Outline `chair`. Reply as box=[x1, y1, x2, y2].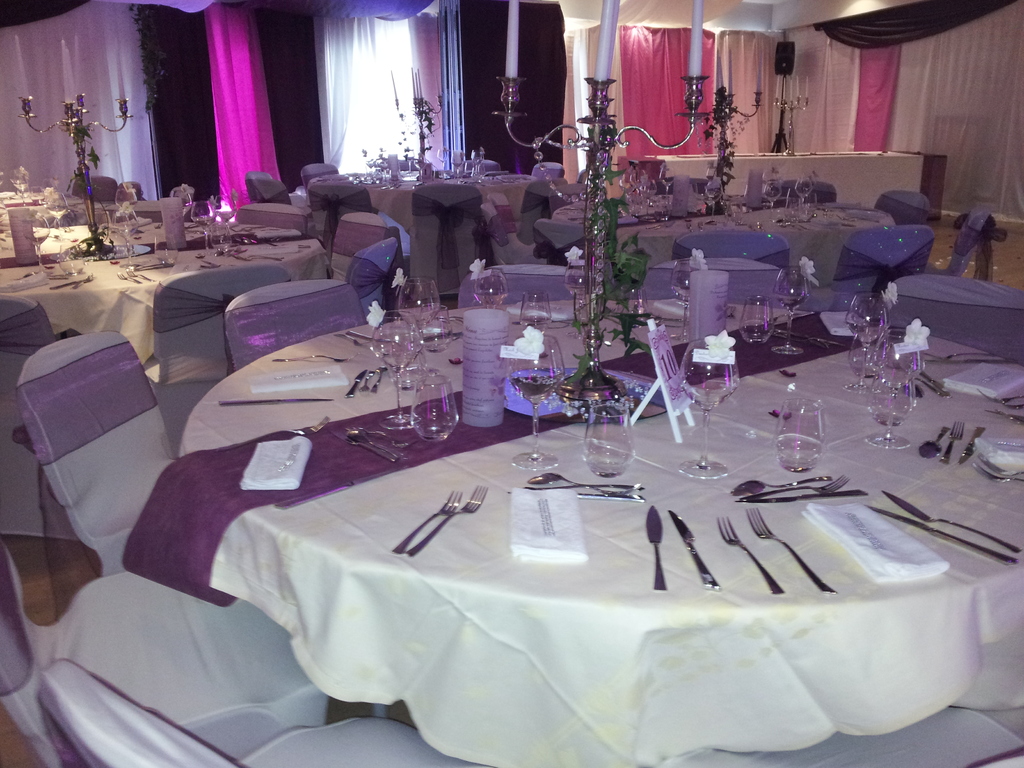
box=[140, 262, 291, 440].
